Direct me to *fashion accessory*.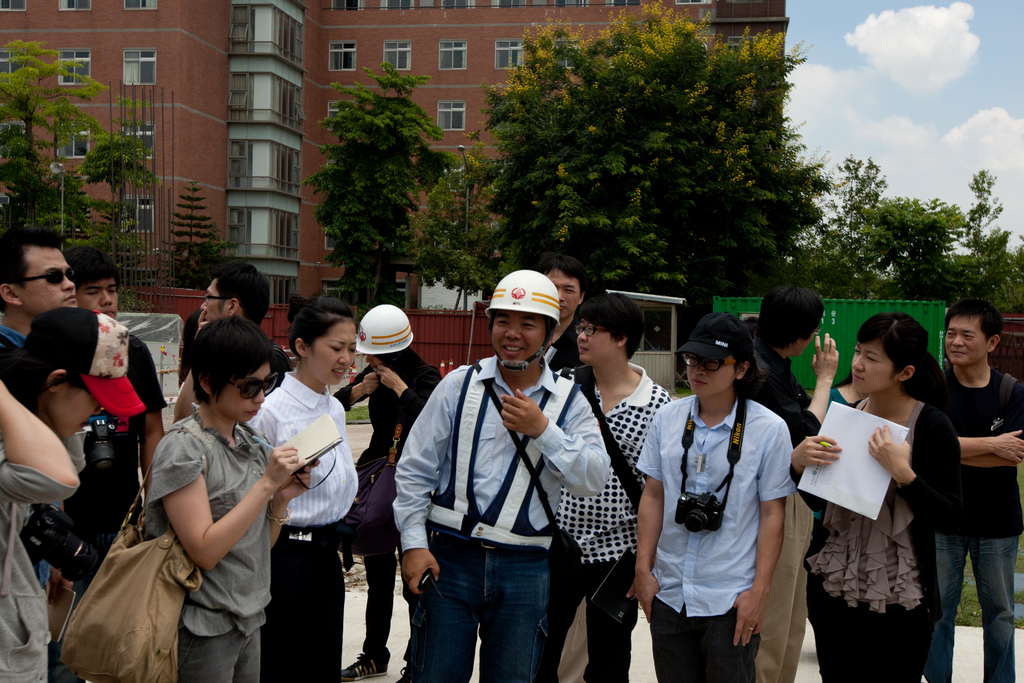
Direction: <box>676,311,756,357</box>.
